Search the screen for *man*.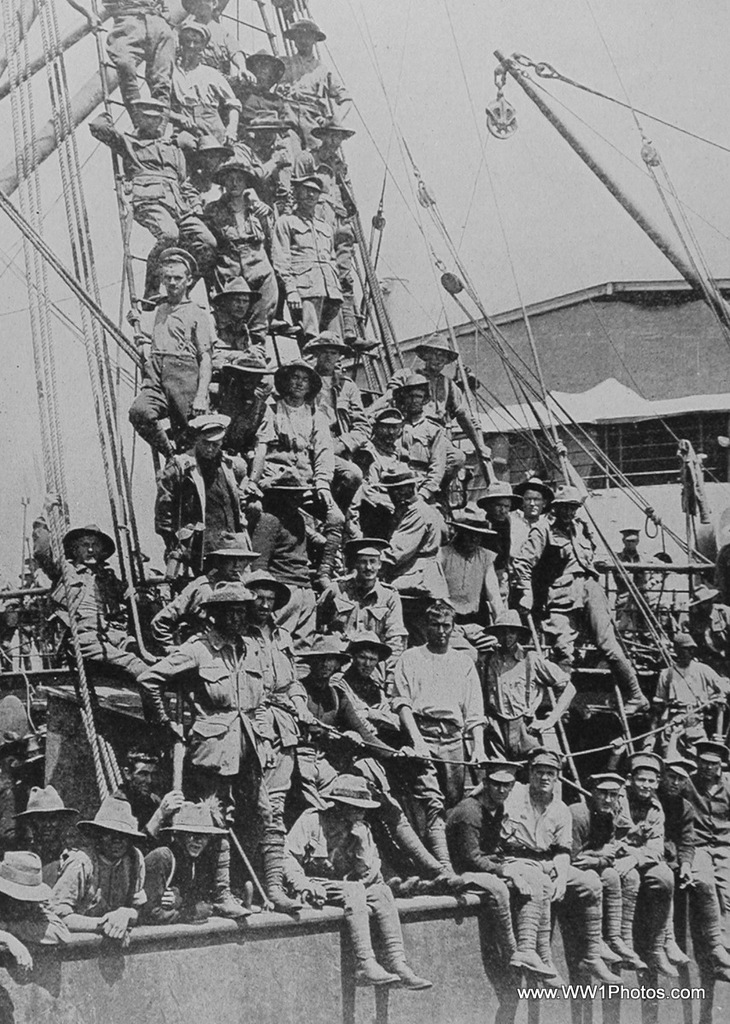
Found at Rect(649, 651, 723, 753).
